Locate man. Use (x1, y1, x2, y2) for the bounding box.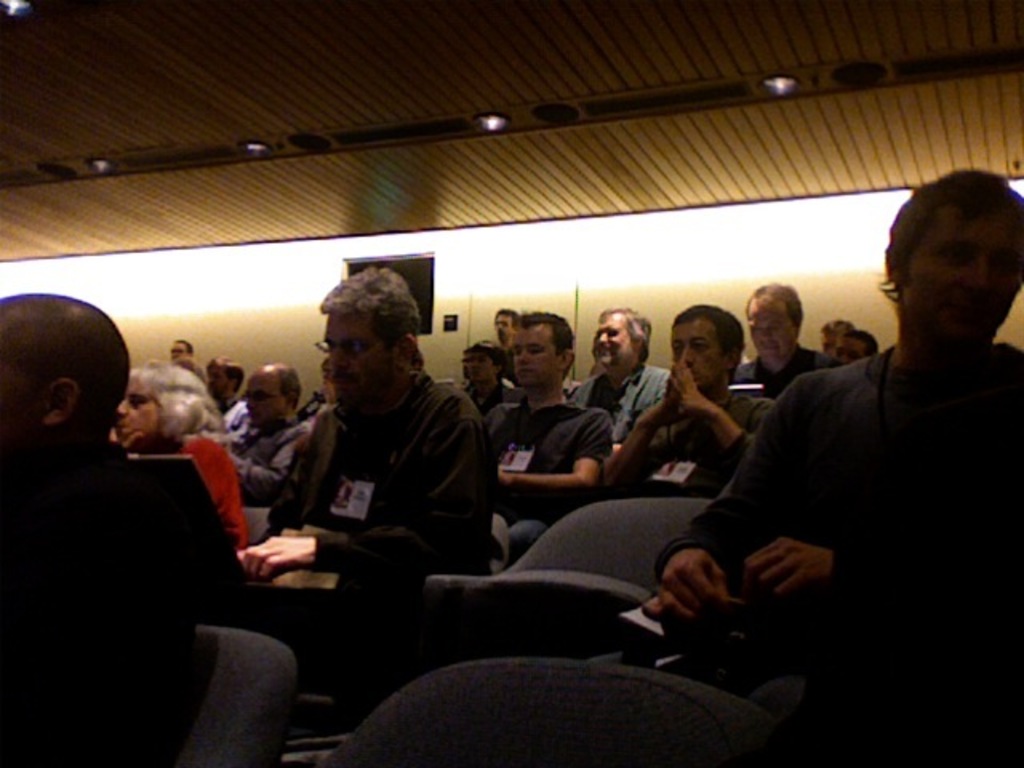
(640, 163, 1022, 640).
